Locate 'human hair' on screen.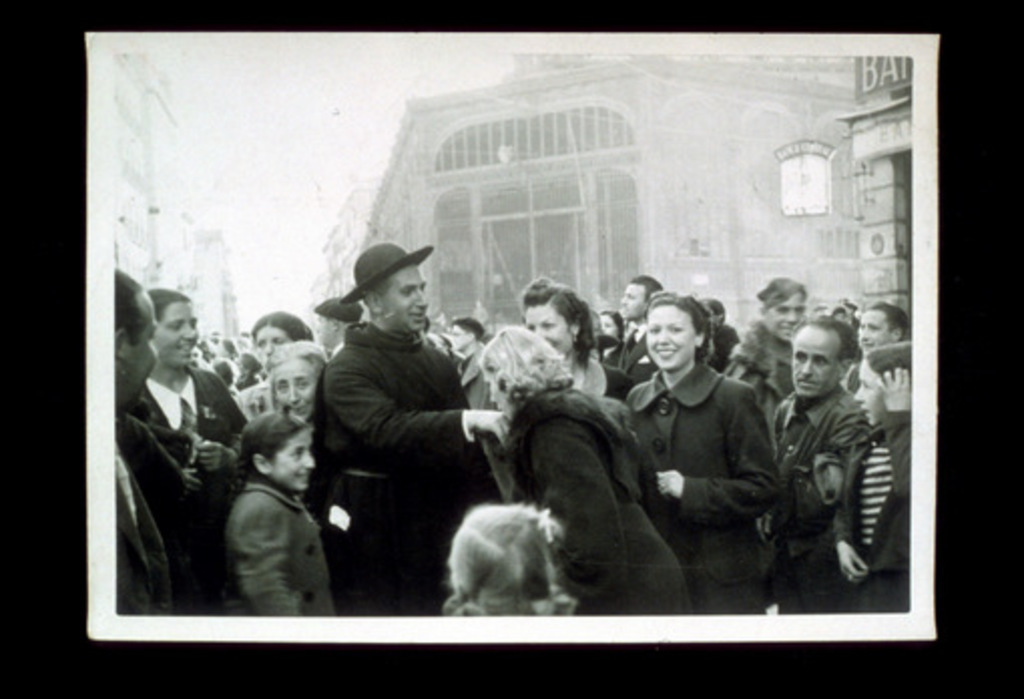
On screen at rect(245, 339, 329, 406).
